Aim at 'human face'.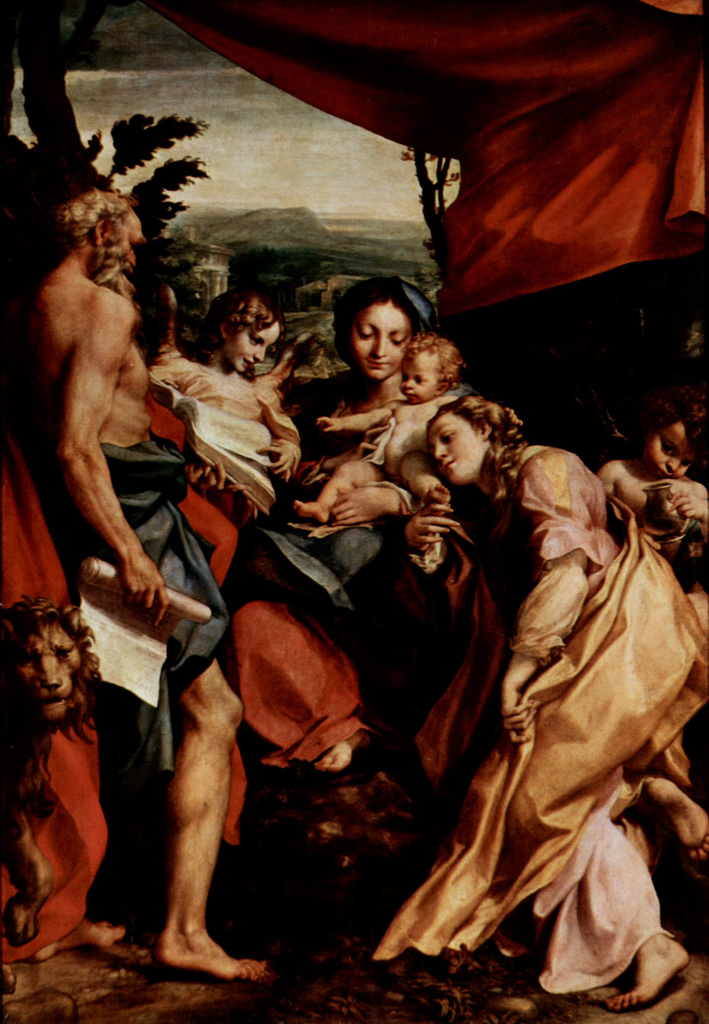
Aimed at (117, 218, 140, 277).
